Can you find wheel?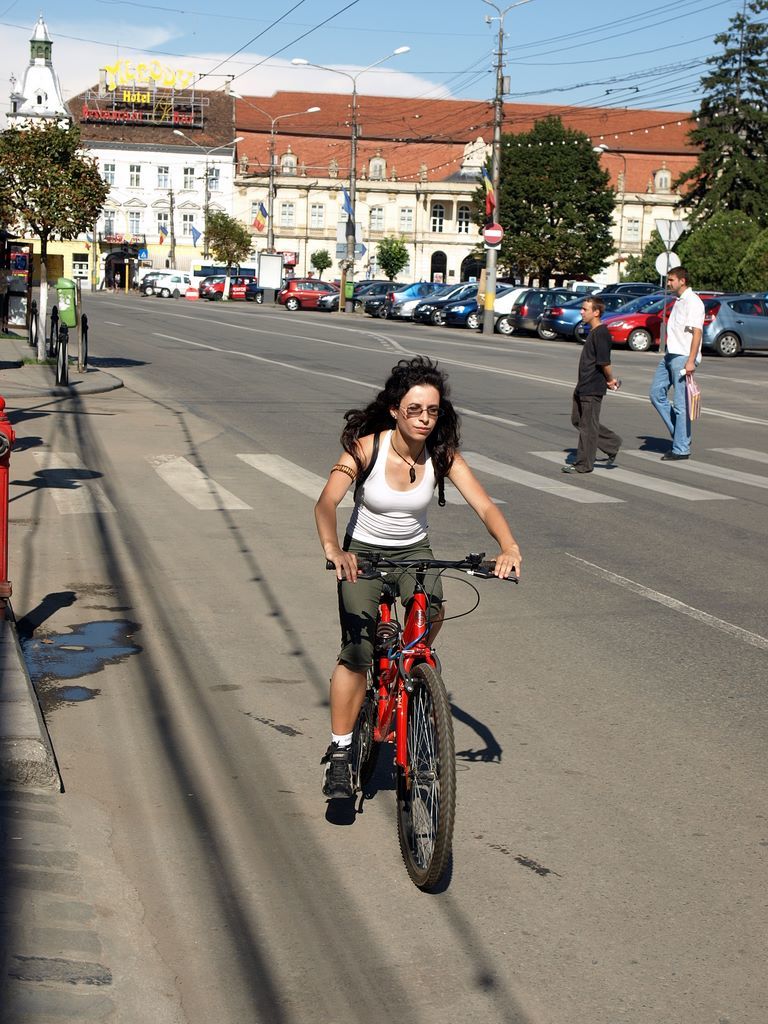
Yes, bounding box: {"left": 399, "top": 659, "right": 459, "bottom": 893}.
